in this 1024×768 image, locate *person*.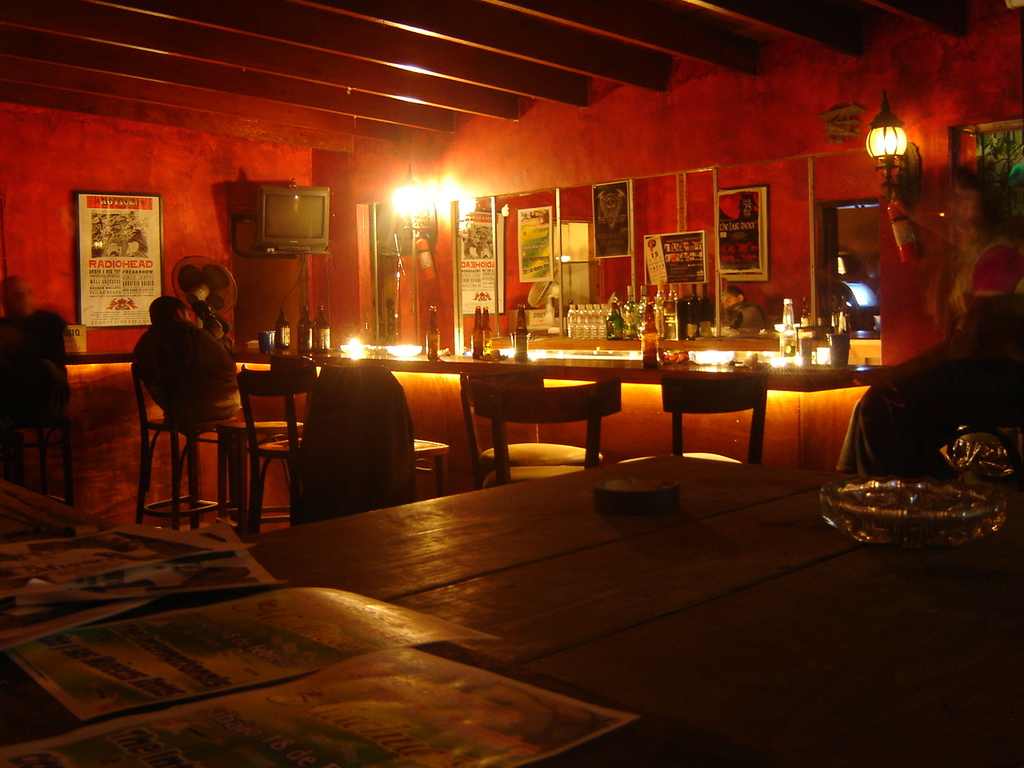
Bounding box: pyautogui.locateOnScreen(134, 298, 248, 426).
